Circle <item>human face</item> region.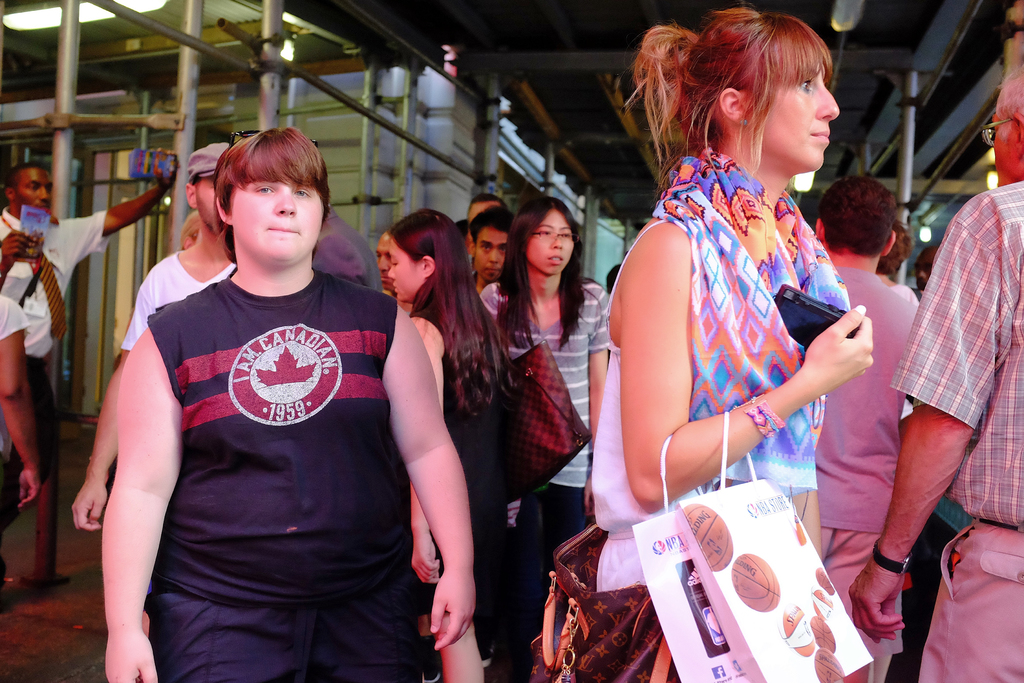
Region: [x1=378, y1=231, x2=392, y2=288].
